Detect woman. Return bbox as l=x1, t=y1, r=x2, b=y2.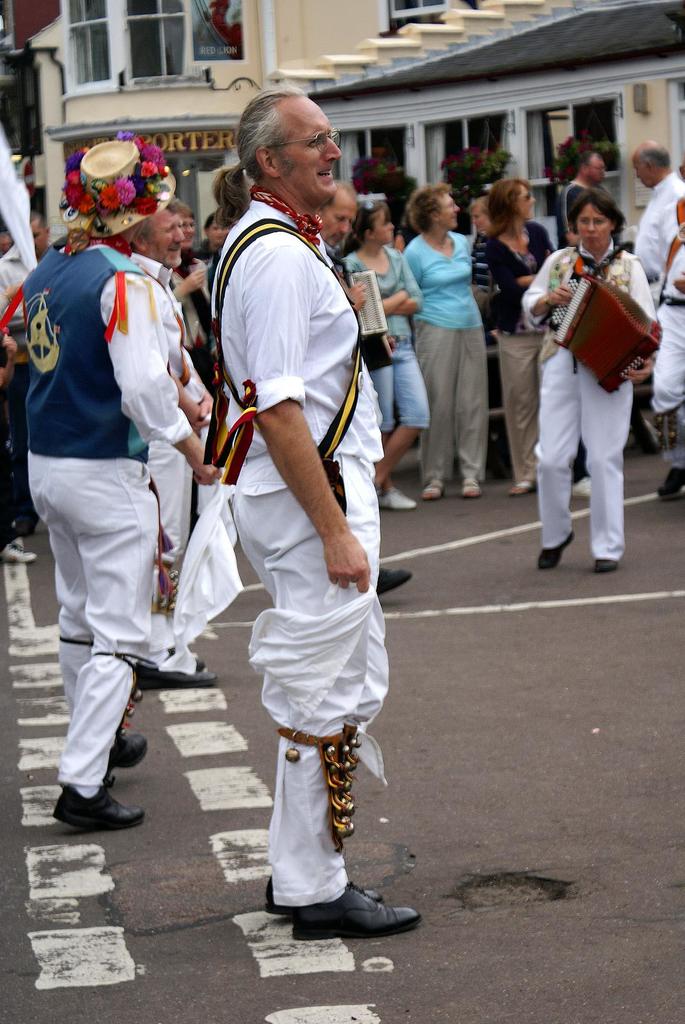
l=518, t=160, r=652, b=574.
